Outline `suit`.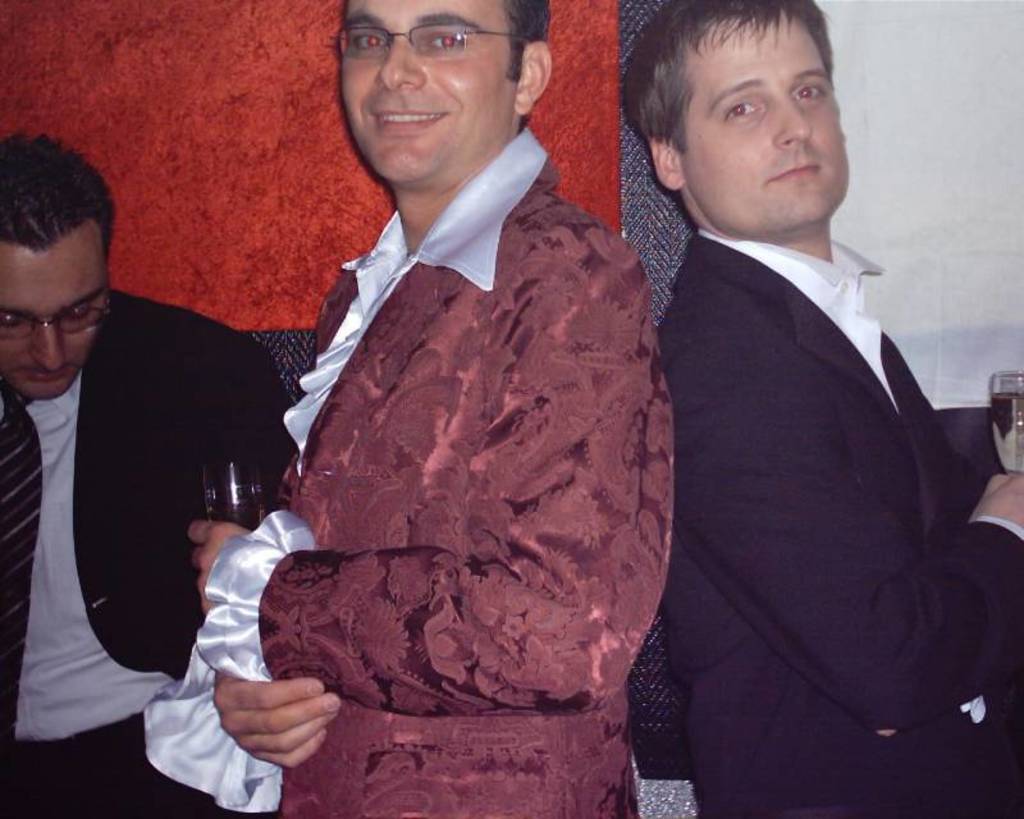
Outline: 145,131,672,818.
